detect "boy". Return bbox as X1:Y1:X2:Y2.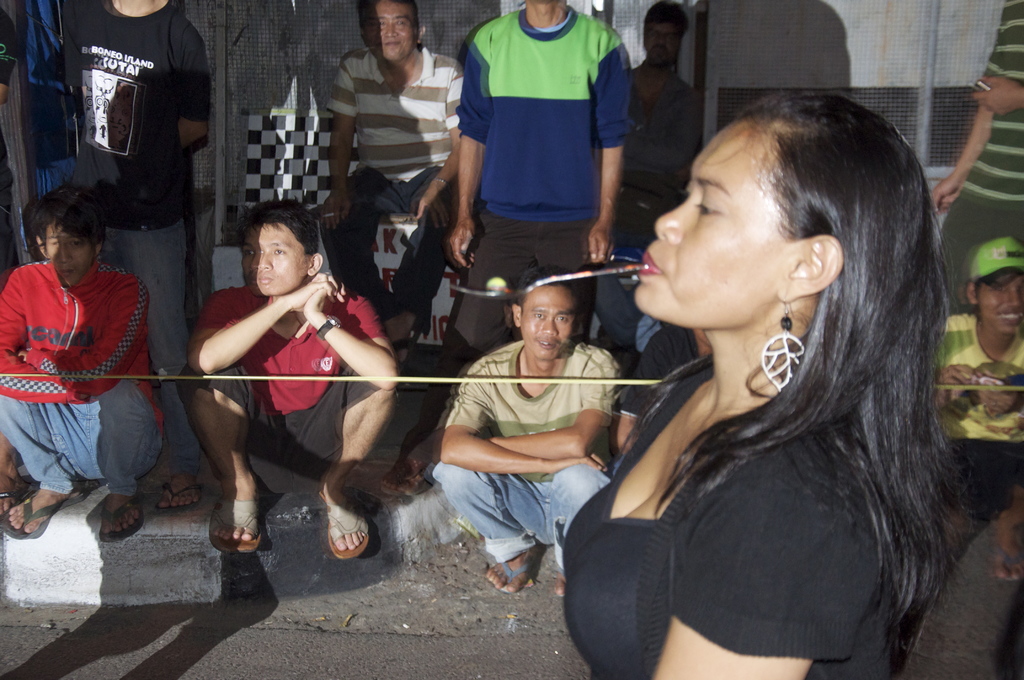
176:201:399:557.
